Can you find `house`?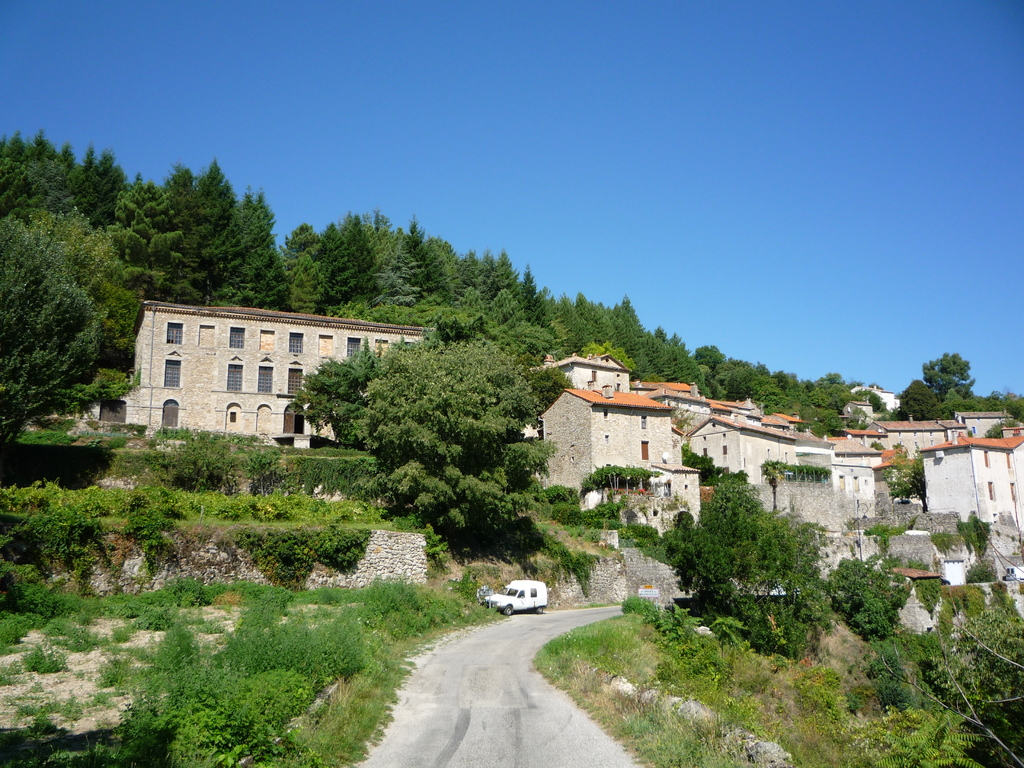
Yes, bounding box: {"x1": 931, "y1": 437, "x2": 1022, "y2": 557}.
